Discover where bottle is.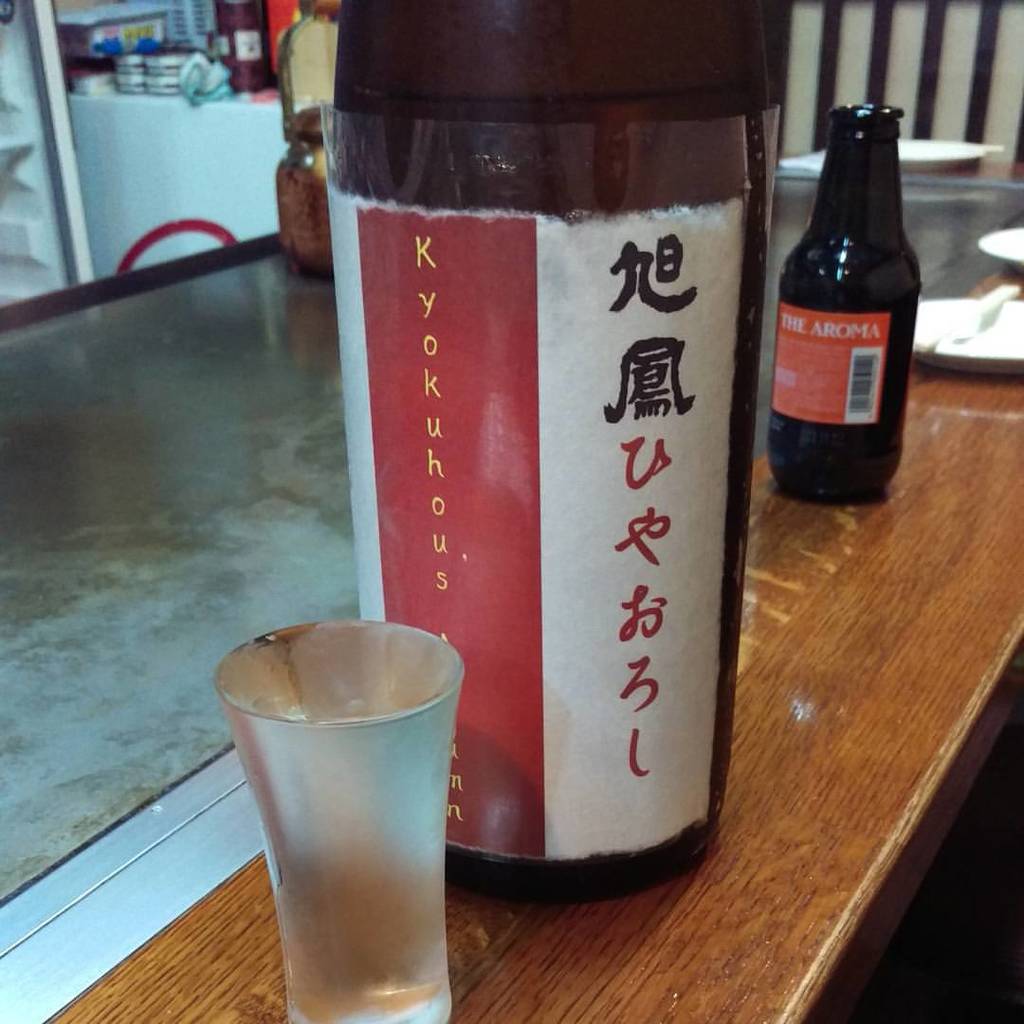
Discovered at select_region(309, 0, 795, 898).
